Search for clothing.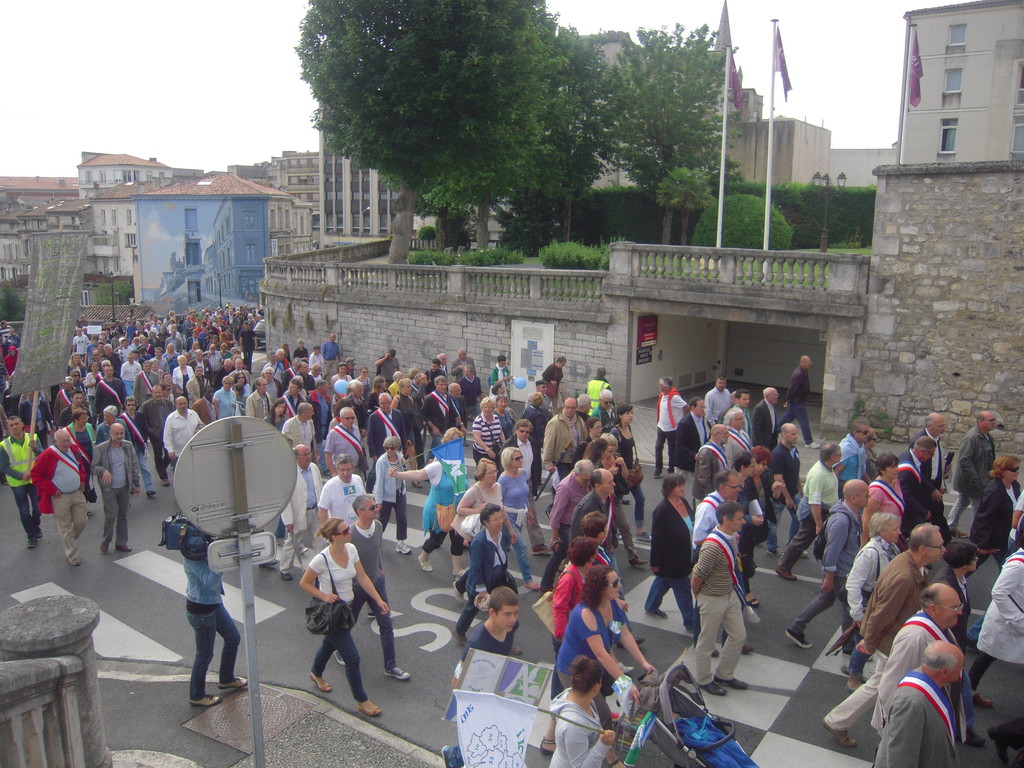
Found at detection(766, 439, 806, 549).
